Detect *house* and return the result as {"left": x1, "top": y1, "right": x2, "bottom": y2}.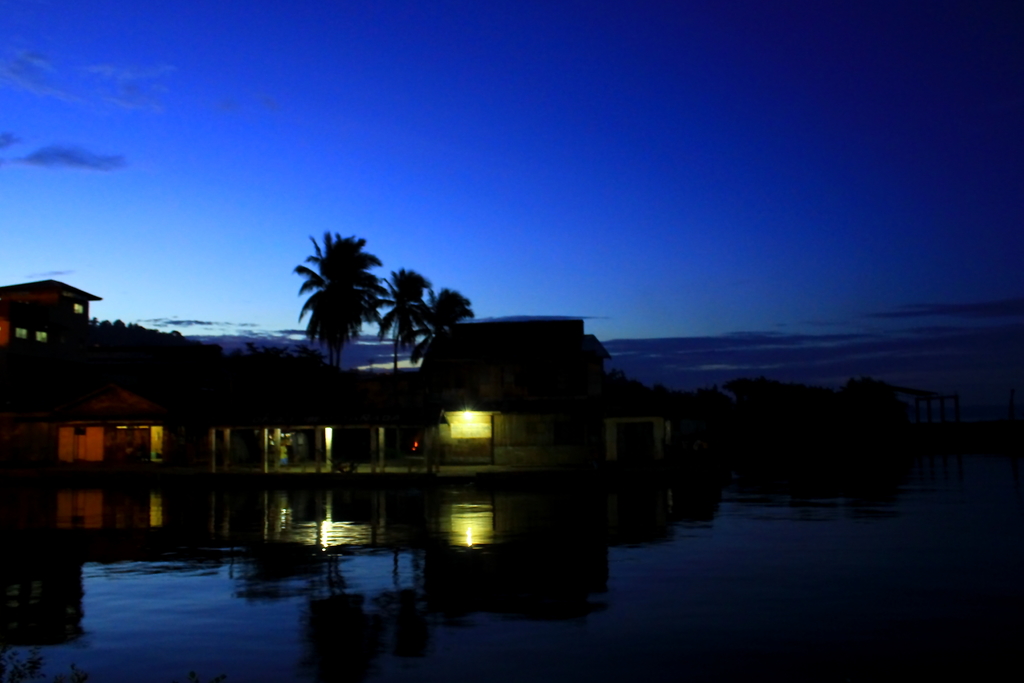
{"left": 414, "top": 310, "right": 616, "bottom": 474}.
